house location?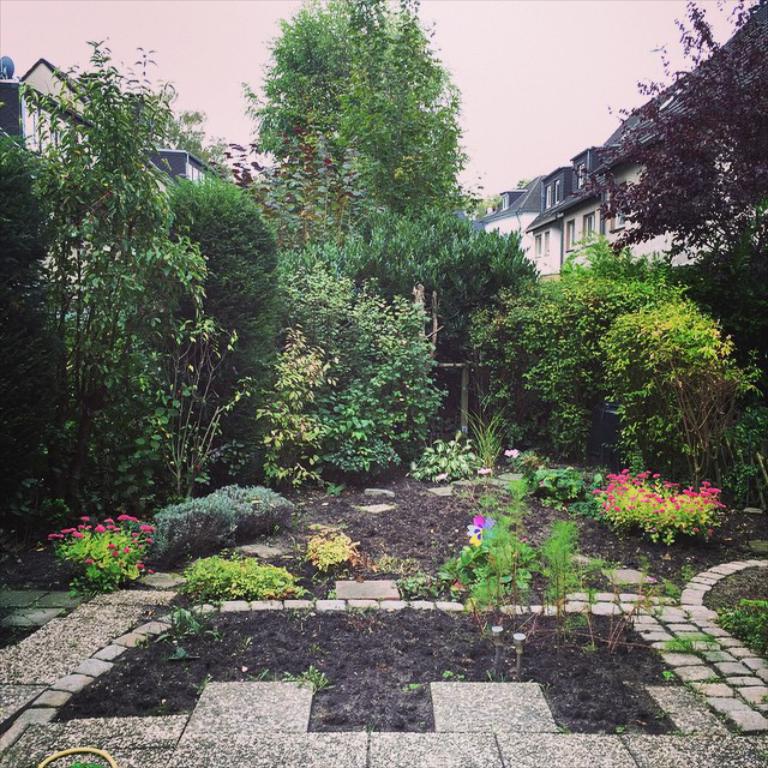
rect(596, 5, 767, 262)
